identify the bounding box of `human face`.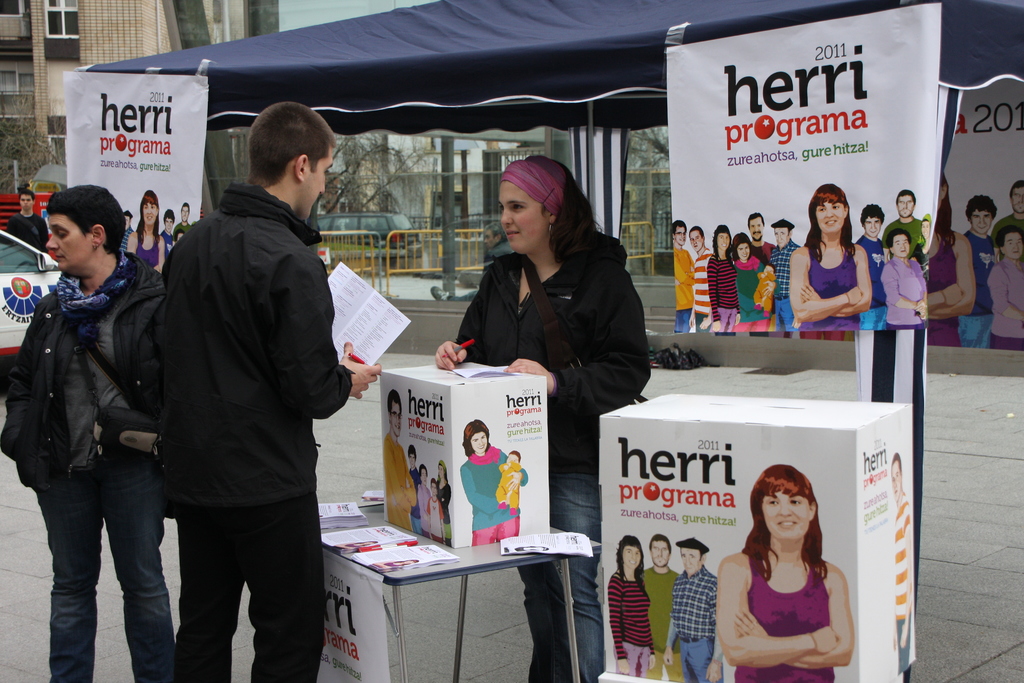
box(499, 181, 546, 256).
